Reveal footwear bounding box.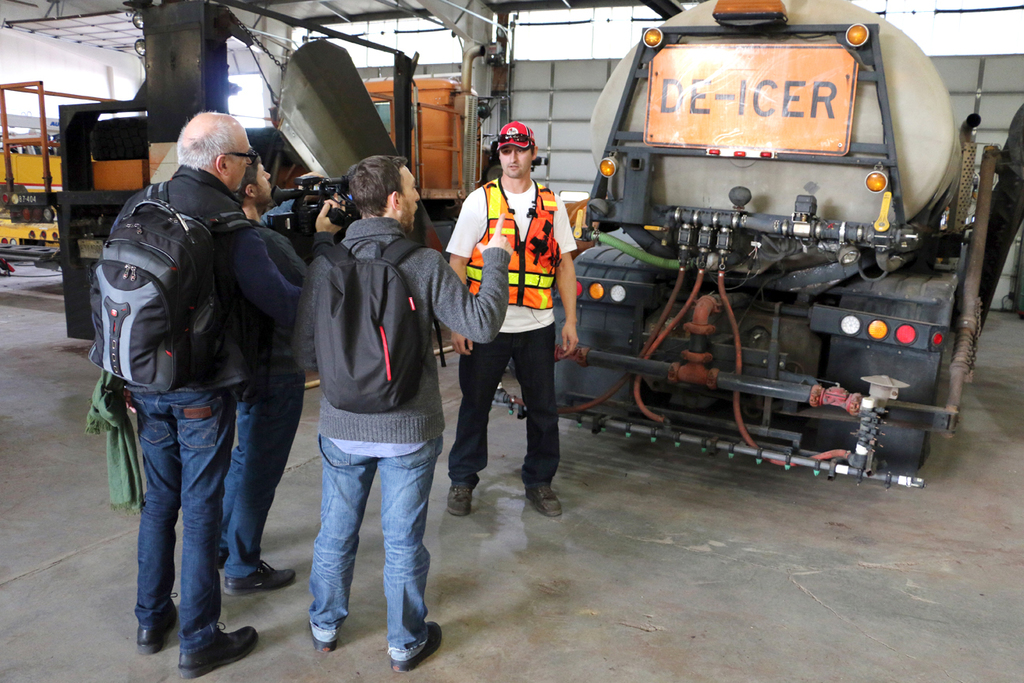
Revealed: [444, 488, 472, 517].
